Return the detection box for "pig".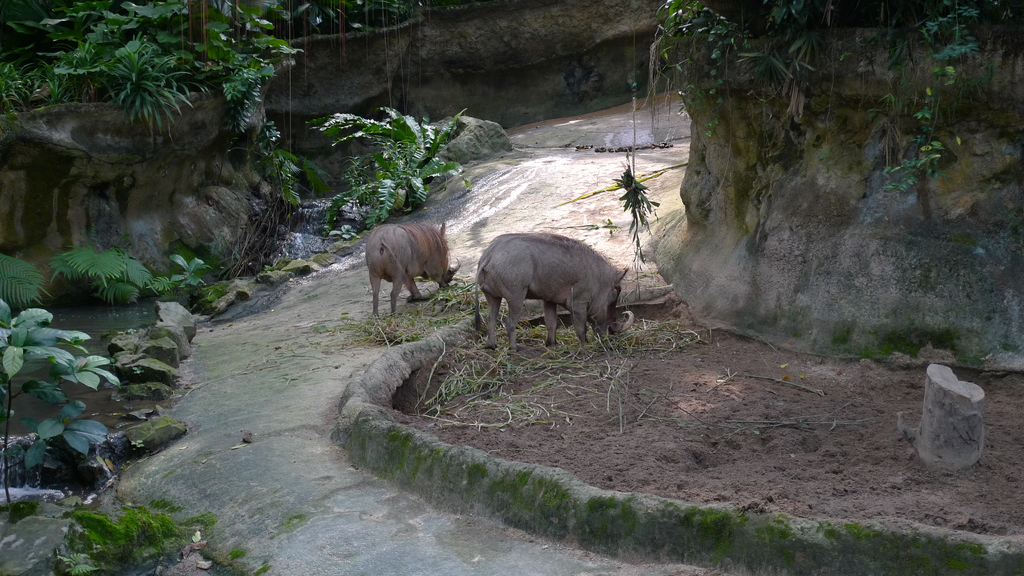
x1=363 y1=223 x2=463 y2=317.
